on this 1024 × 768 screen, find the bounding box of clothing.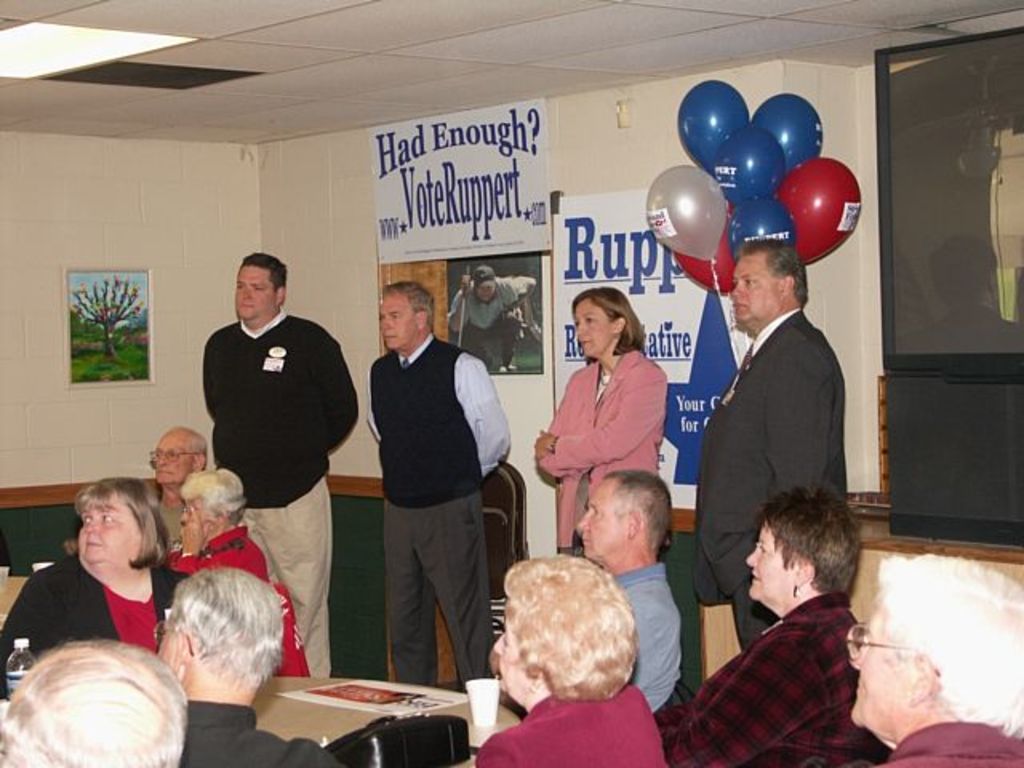
Bounding box: 688,301,859,691.
